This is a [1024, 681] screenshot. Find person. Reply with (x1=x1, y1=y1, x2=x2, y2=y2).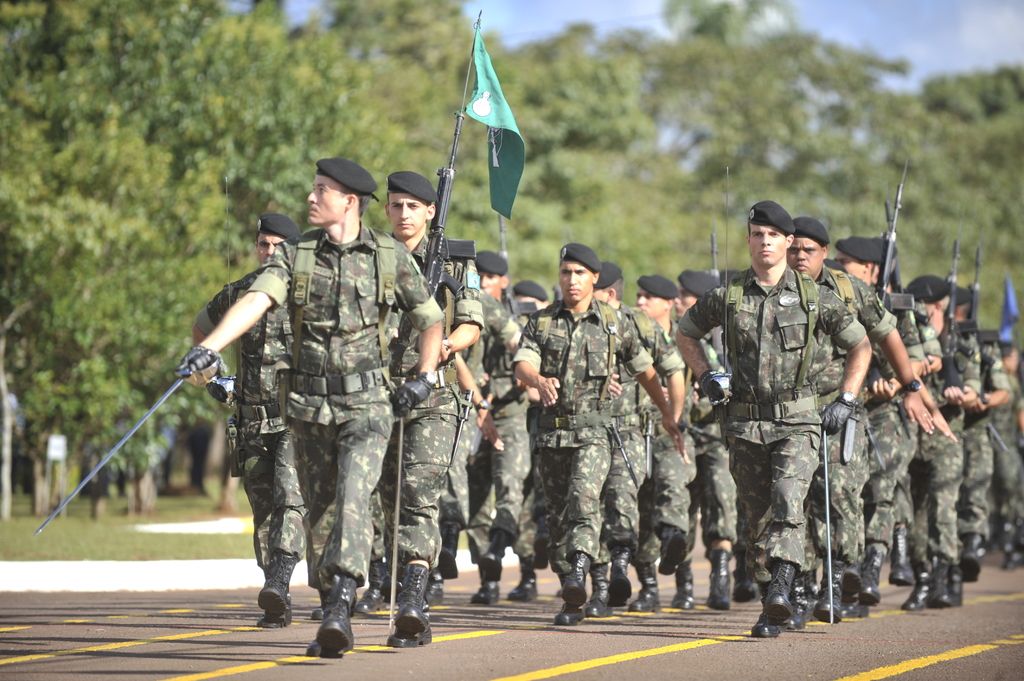
(x1=381, y1=164, x2=482, y2=648).
